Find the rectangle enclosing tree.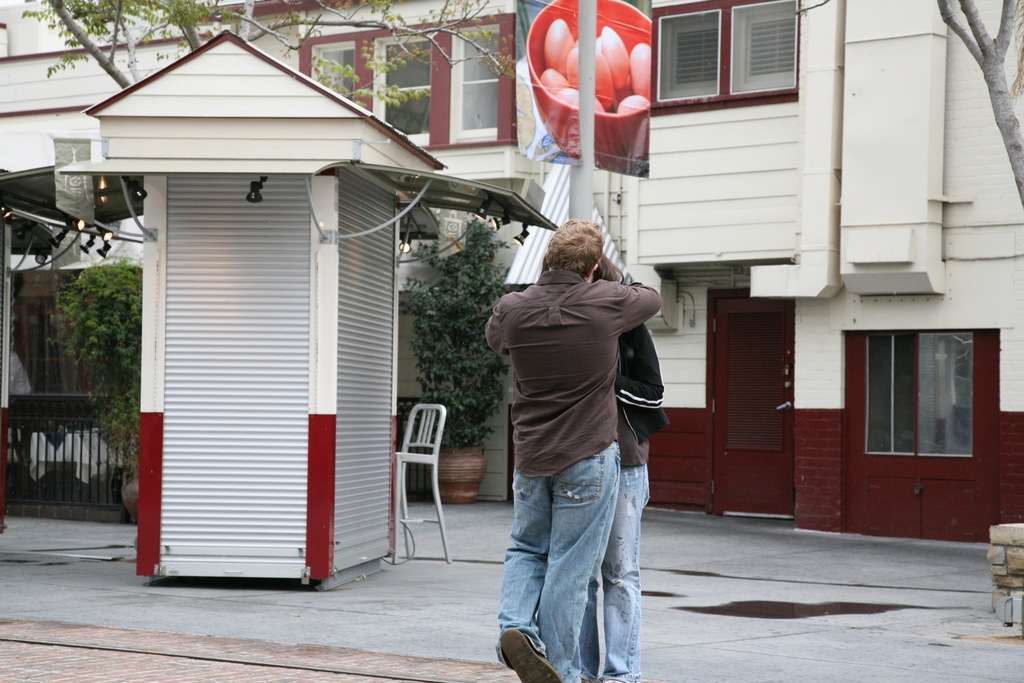
Rect(924, 0, 1023, 206).
